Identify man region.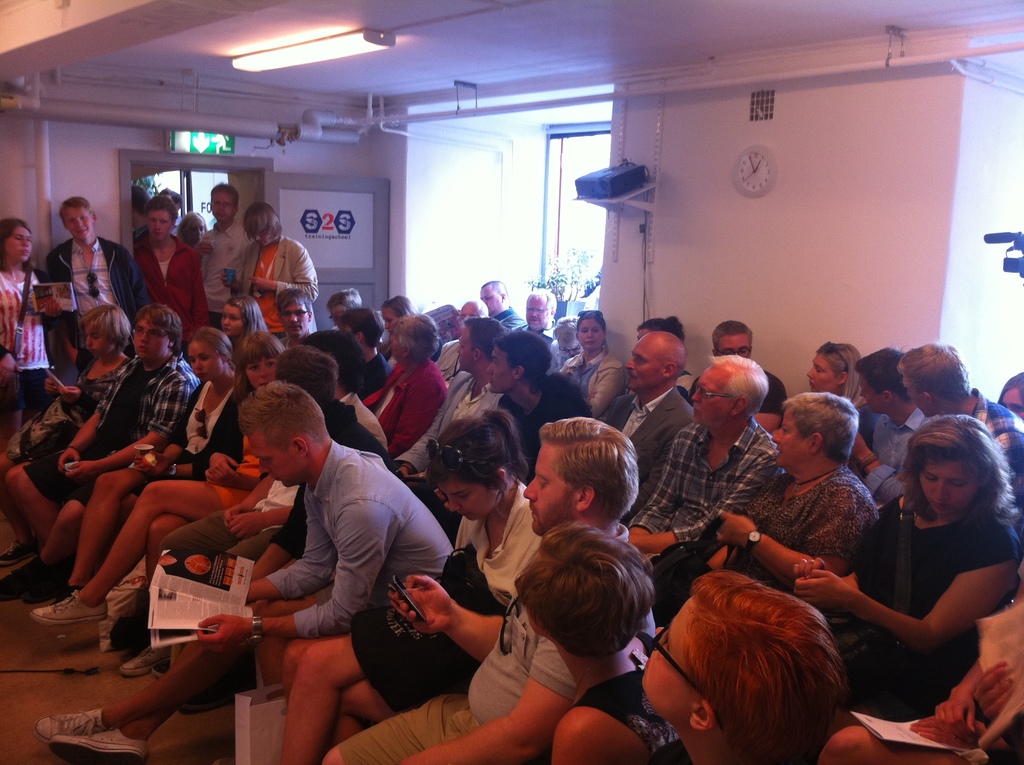
Region: 630 355 783 567.
